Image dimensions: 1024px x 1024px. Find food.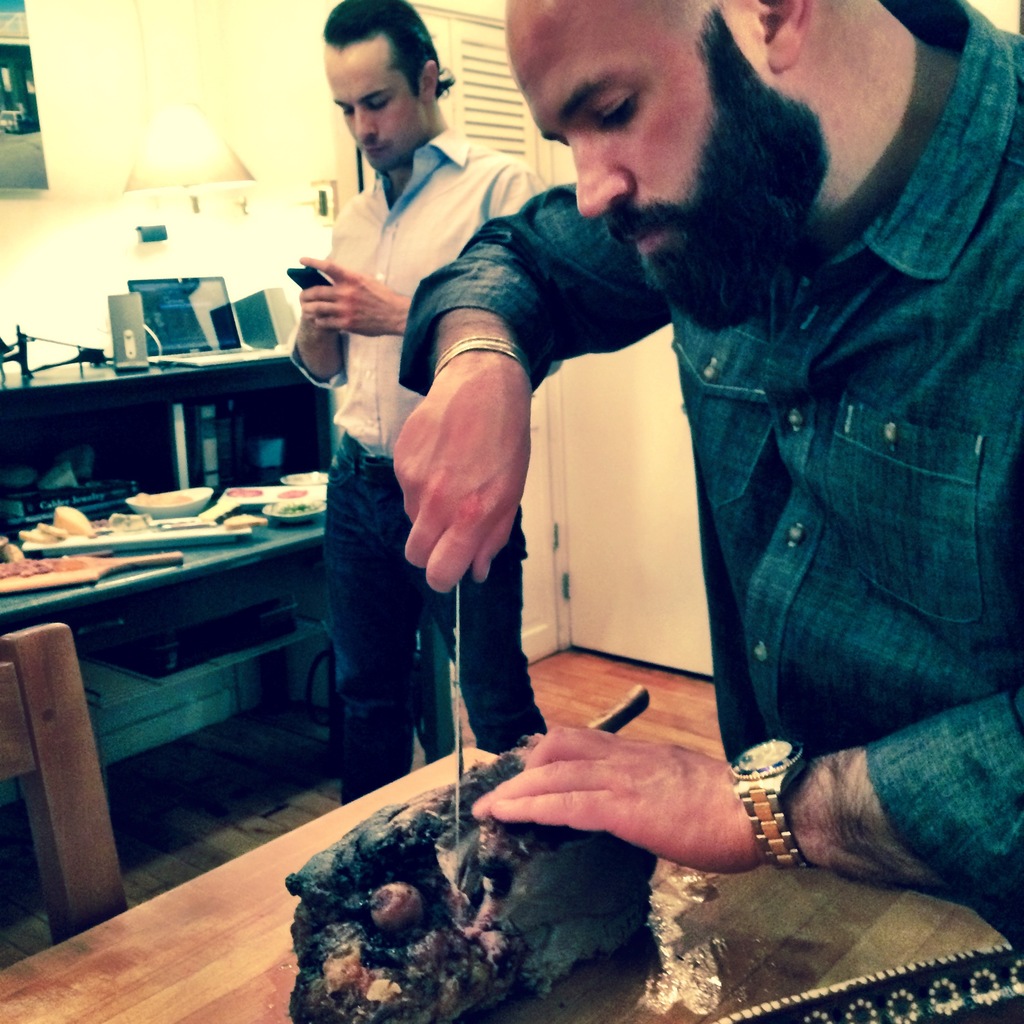
bbox=(0, 560, 102, 579).
